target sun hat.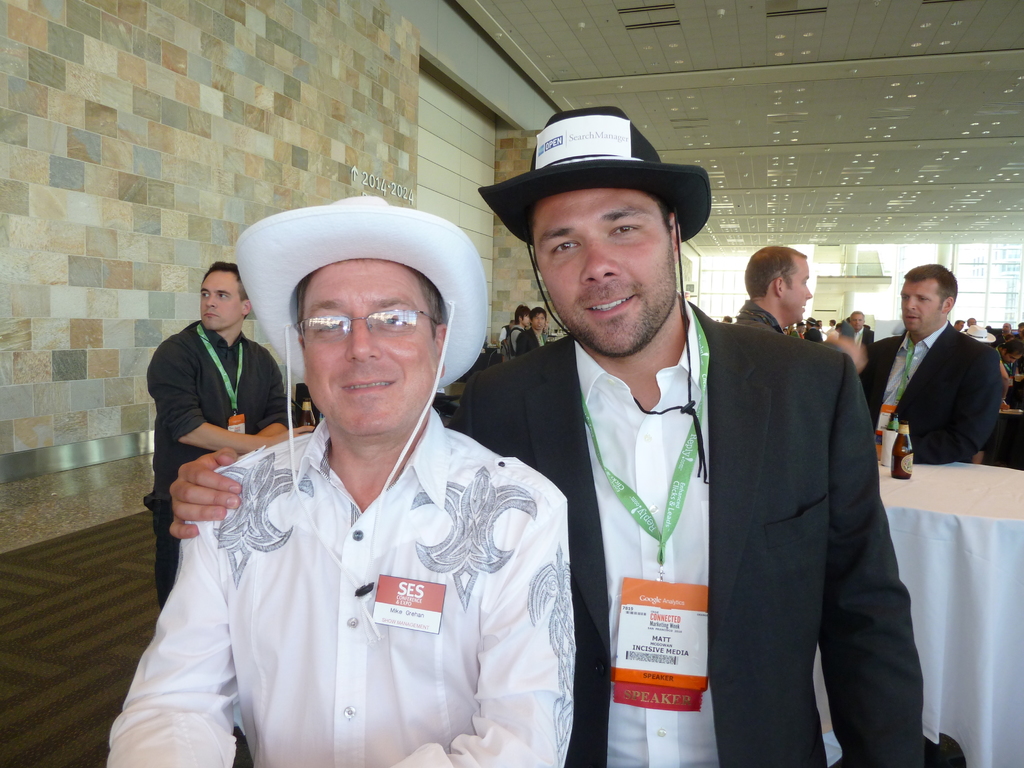
Target region: rect(960, 325, 1001, 346).
